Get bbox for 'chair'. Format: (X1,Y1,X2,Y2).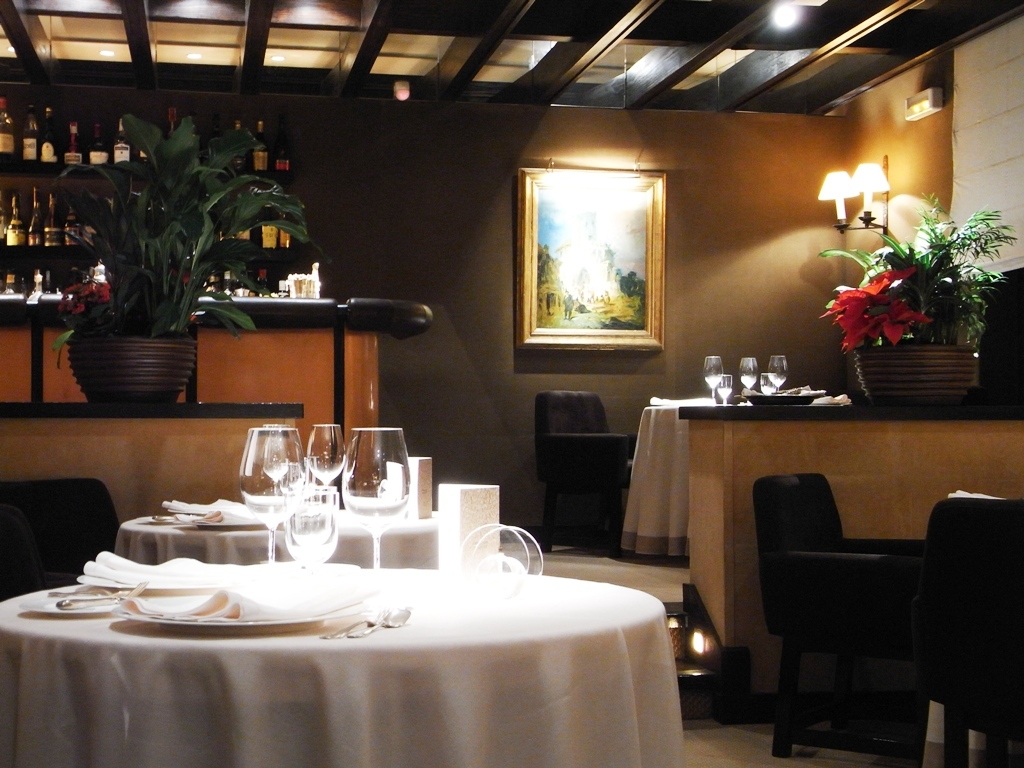
(0,478,126,602).
